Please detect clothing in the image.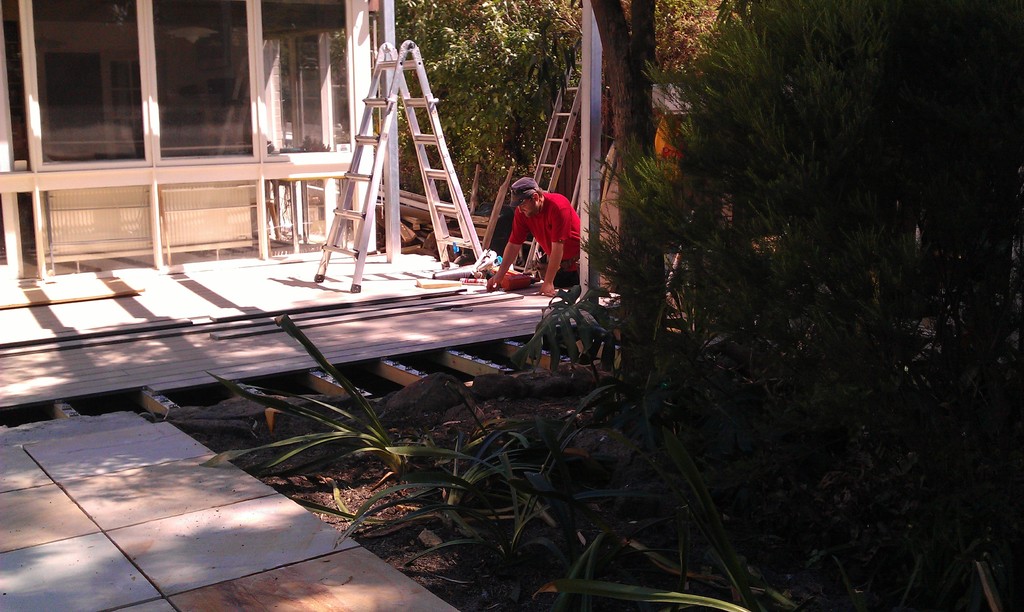
497,179,573,277.
